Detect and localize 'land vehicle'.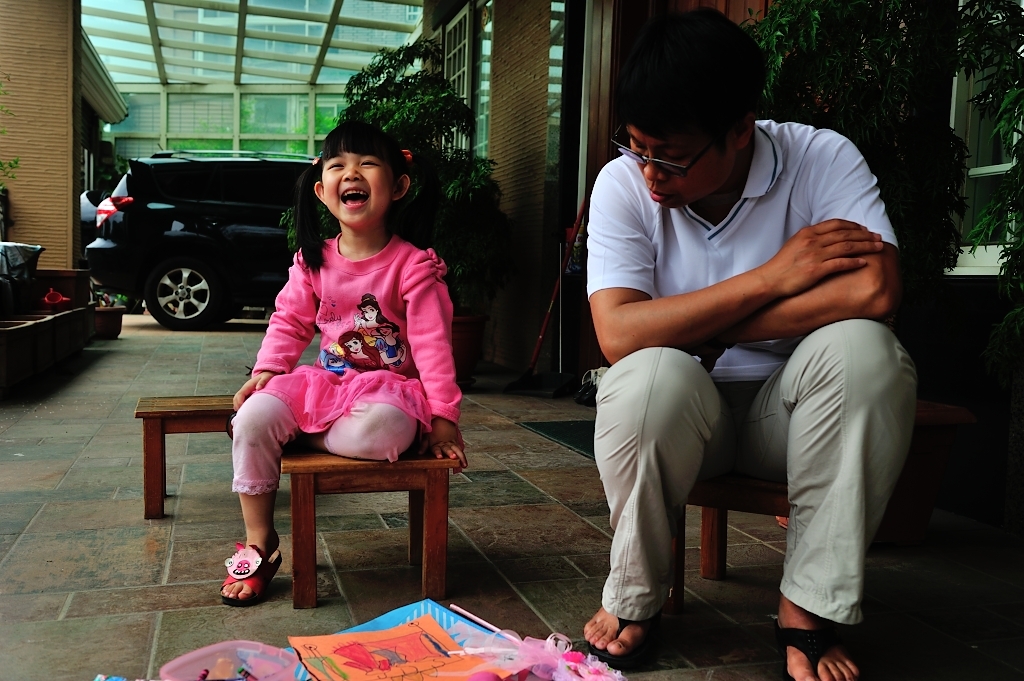
Localized at box(91, 141, 303, 340).
